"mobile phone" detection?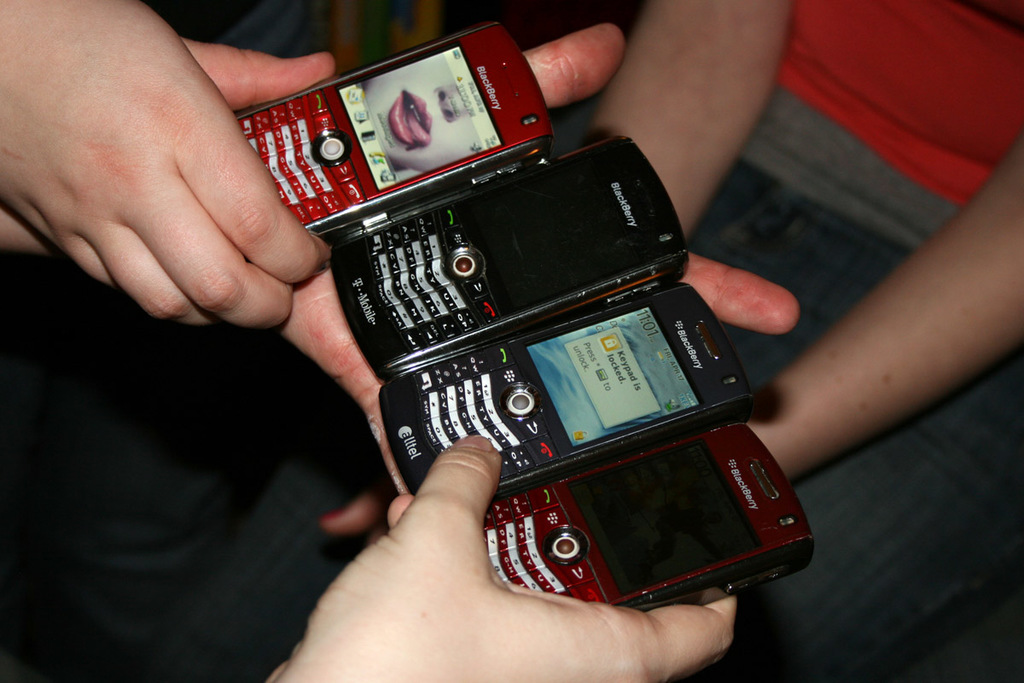
bbox=[485, 422, 816, 614]
